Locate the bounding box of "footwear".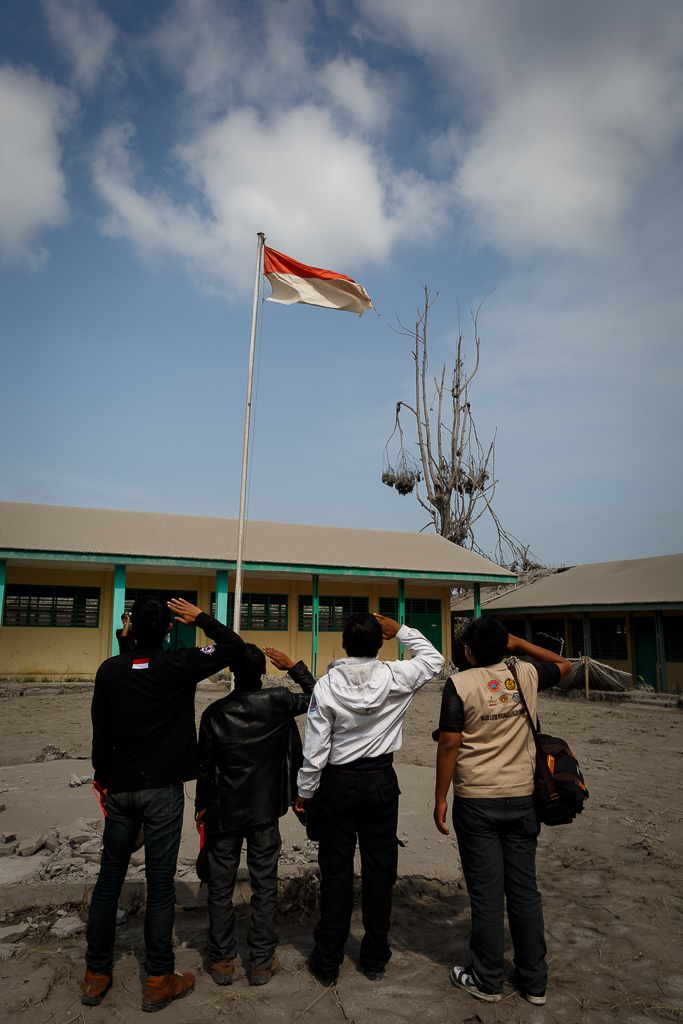
Bounding box: 451:962:498:998.
